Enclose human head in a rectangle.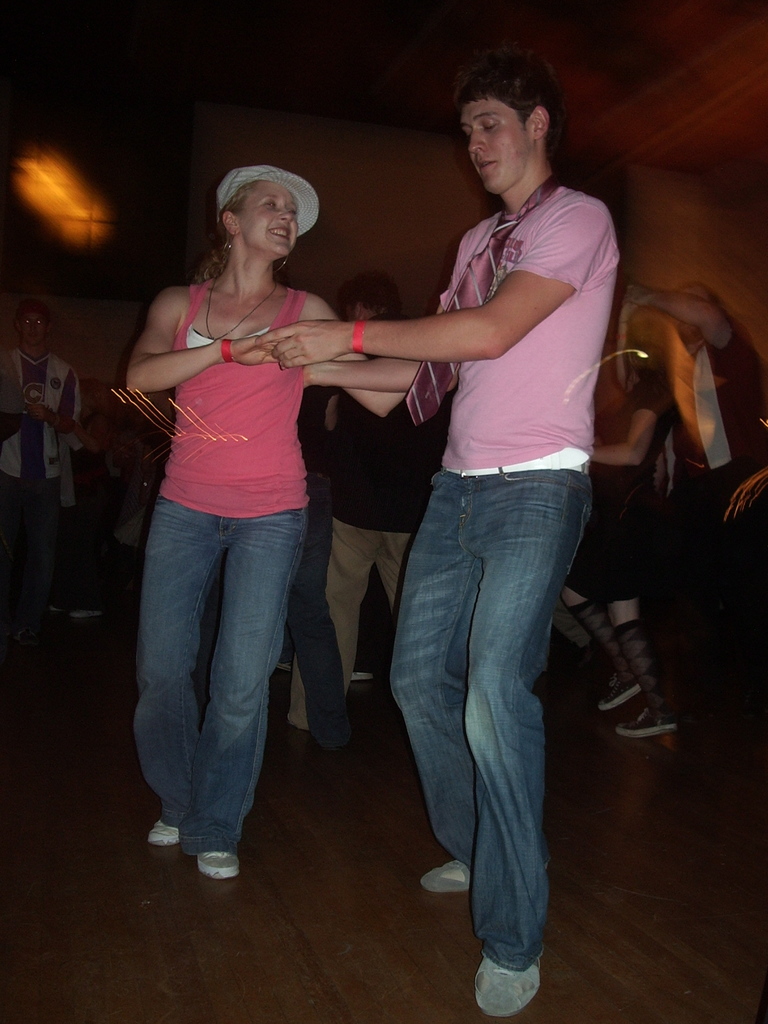
detection(349, 274, 401, 319).
